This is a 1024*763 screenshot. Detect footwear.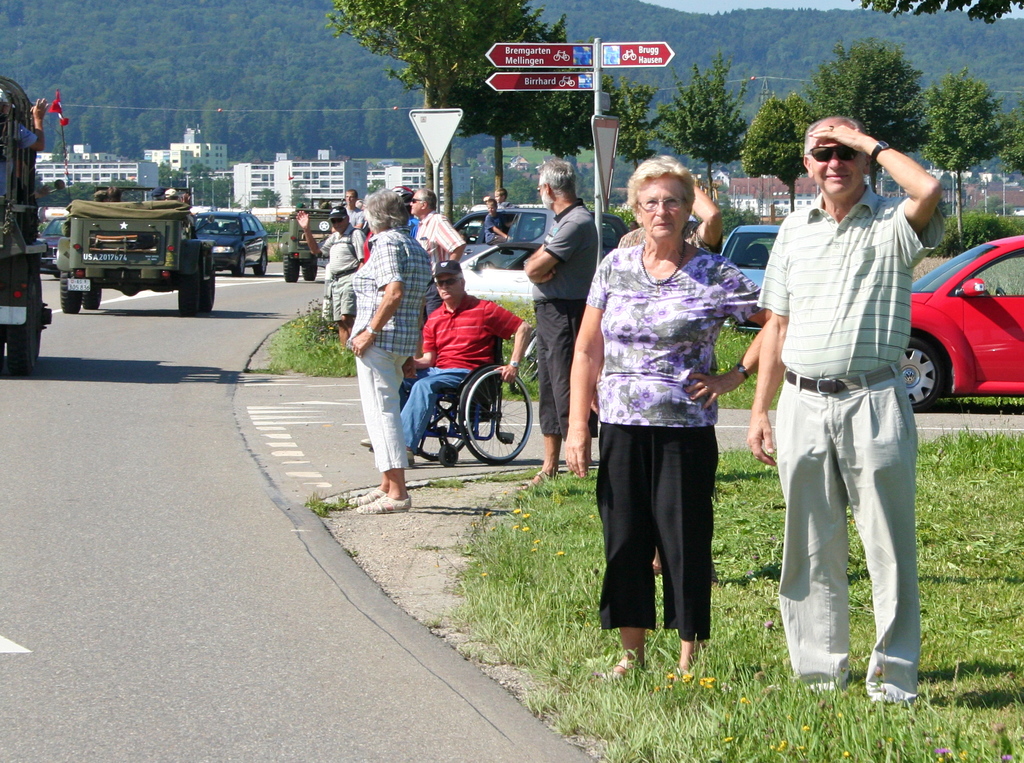
<region>358, 439, 374, 449</region>.
